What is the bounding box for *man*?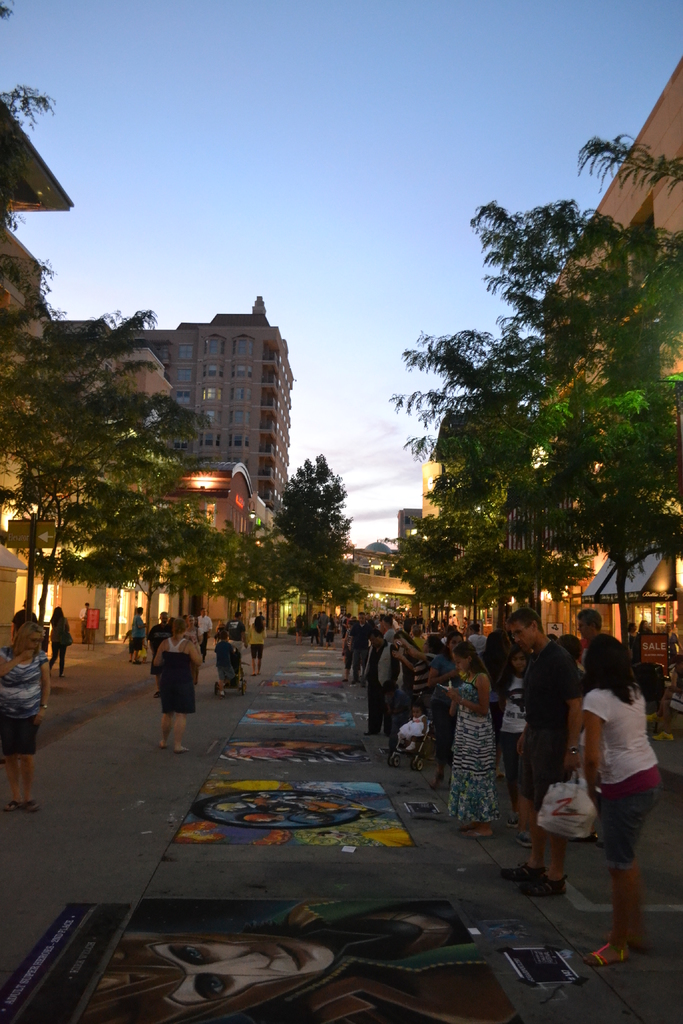
bbox(224, 611, 248, 656).
